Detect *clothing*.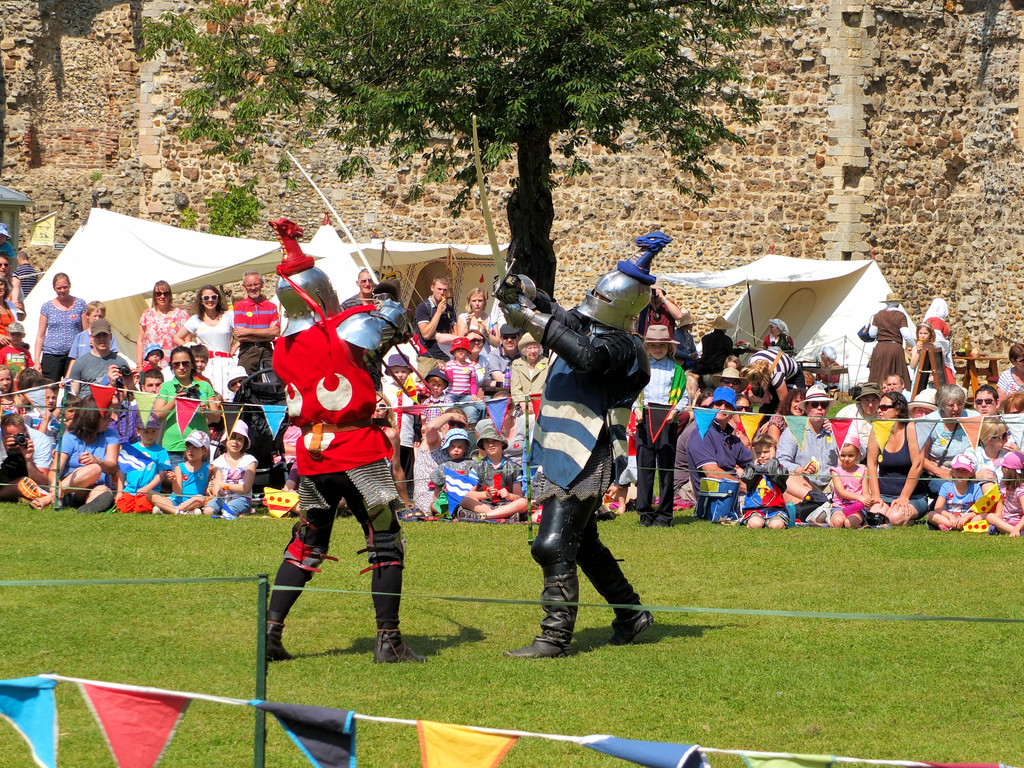
Detected at [527, 282, 658, 590].
